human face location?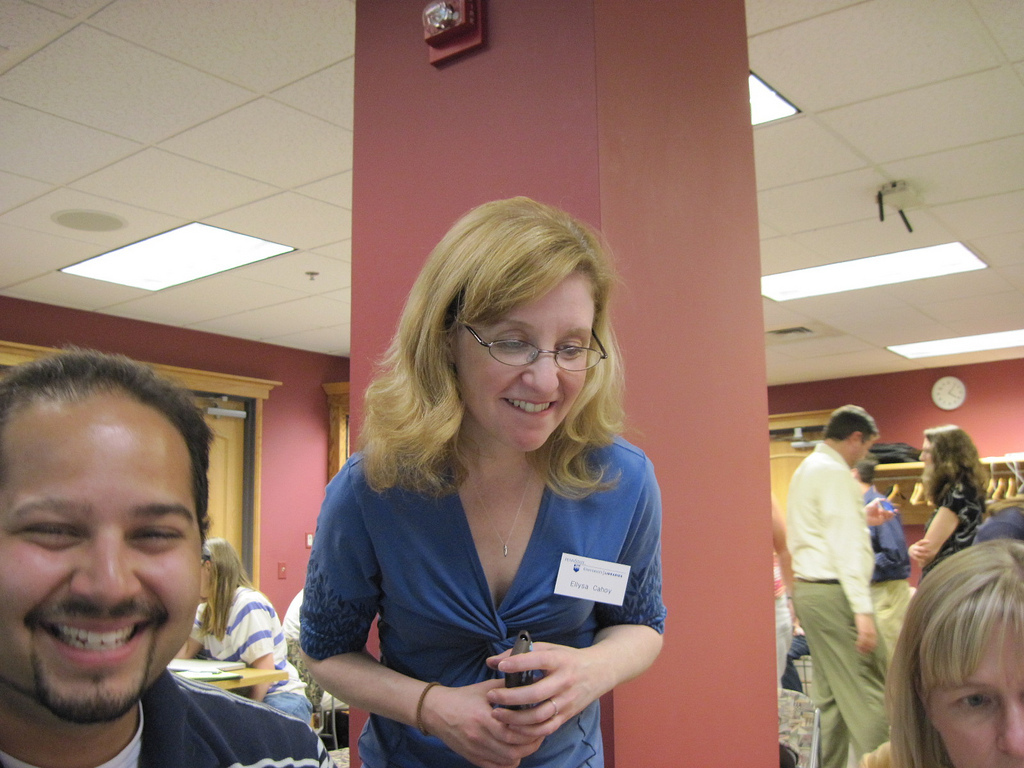
<bbox>451, 257, 601, 457</bbox>
